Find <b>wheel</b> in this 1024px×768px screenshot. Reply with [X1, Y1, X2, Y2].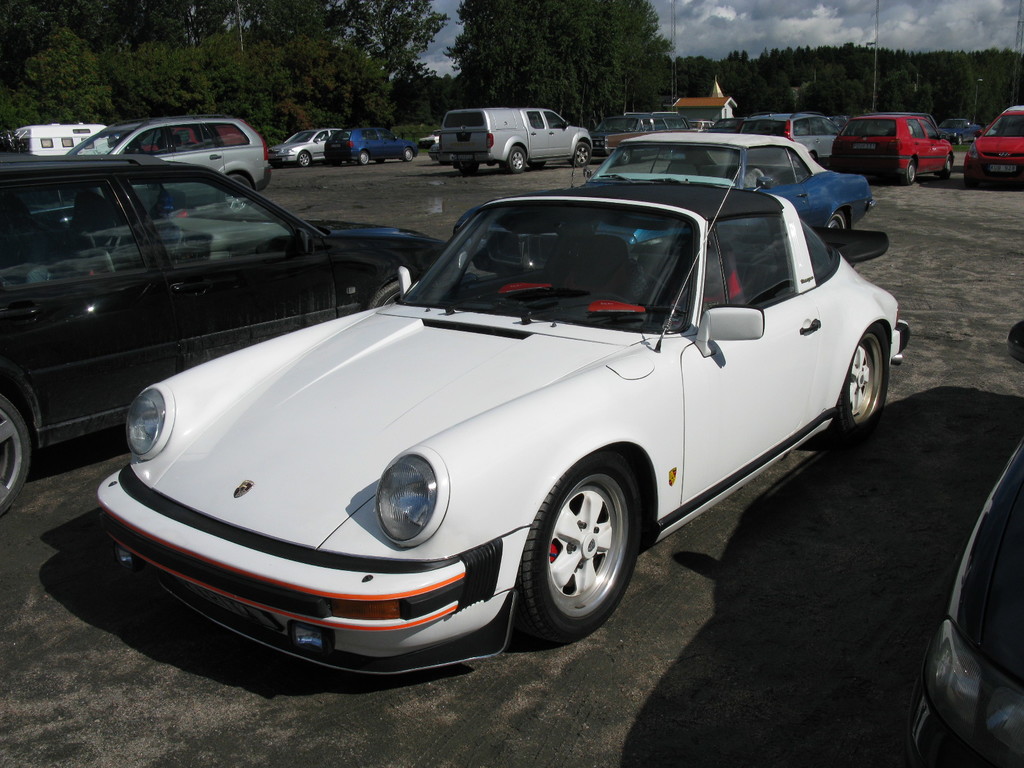
[514, 442, 646, 648].
